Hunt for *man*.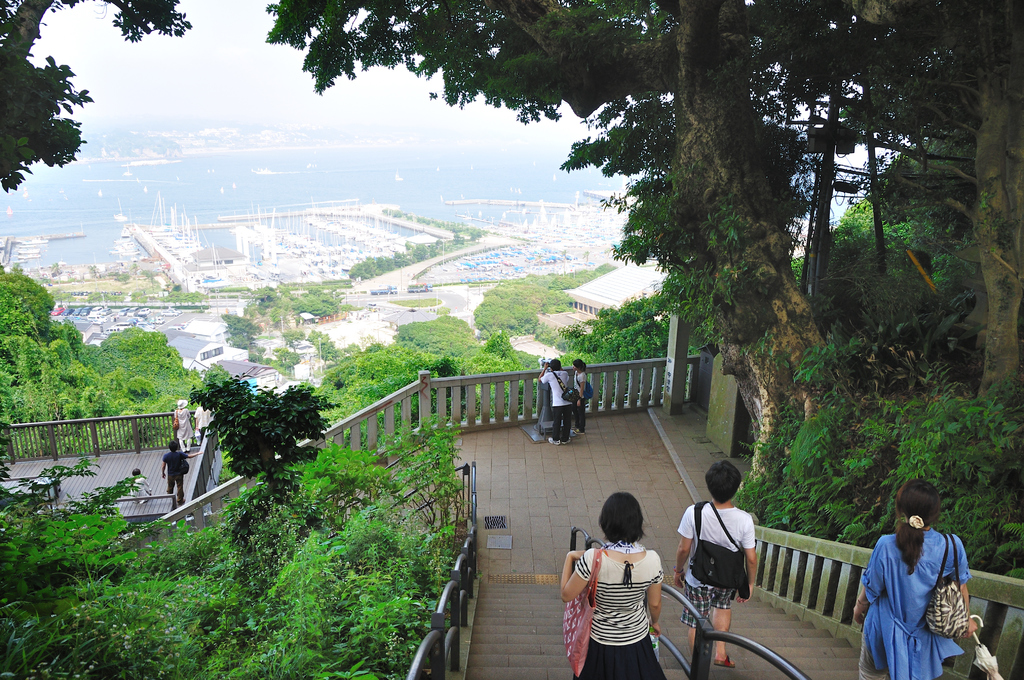
Hunted down at crop(535, 356, 569, 444).
